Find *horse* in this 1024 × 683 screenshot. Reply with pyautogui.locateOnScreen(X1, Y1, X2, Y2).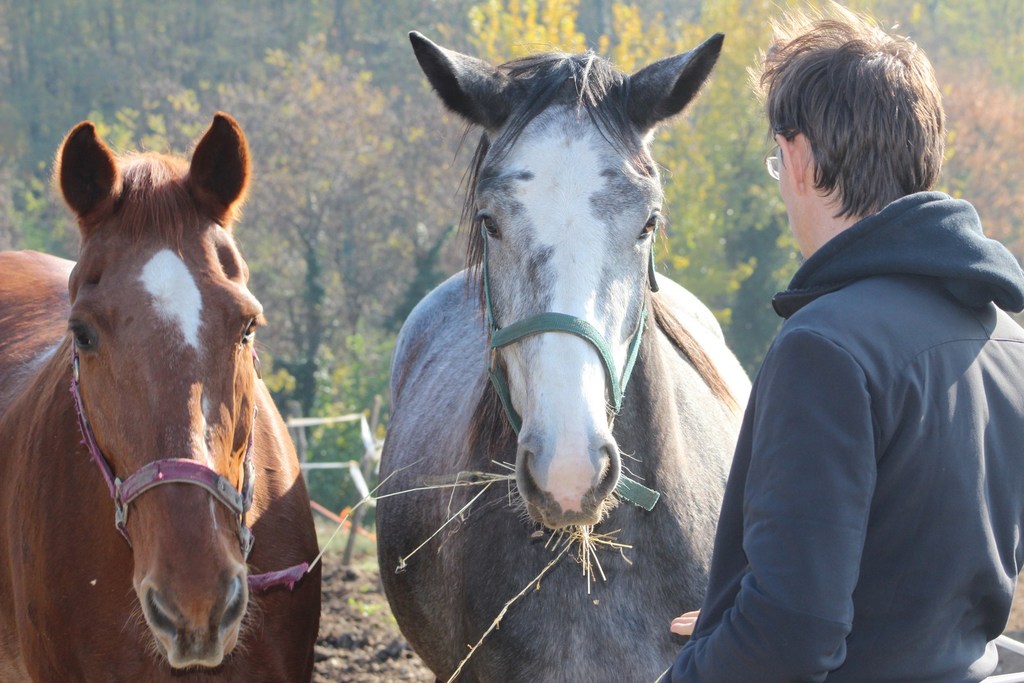
pyautogui.locateOnScreen(0, 113, 324, 682).
